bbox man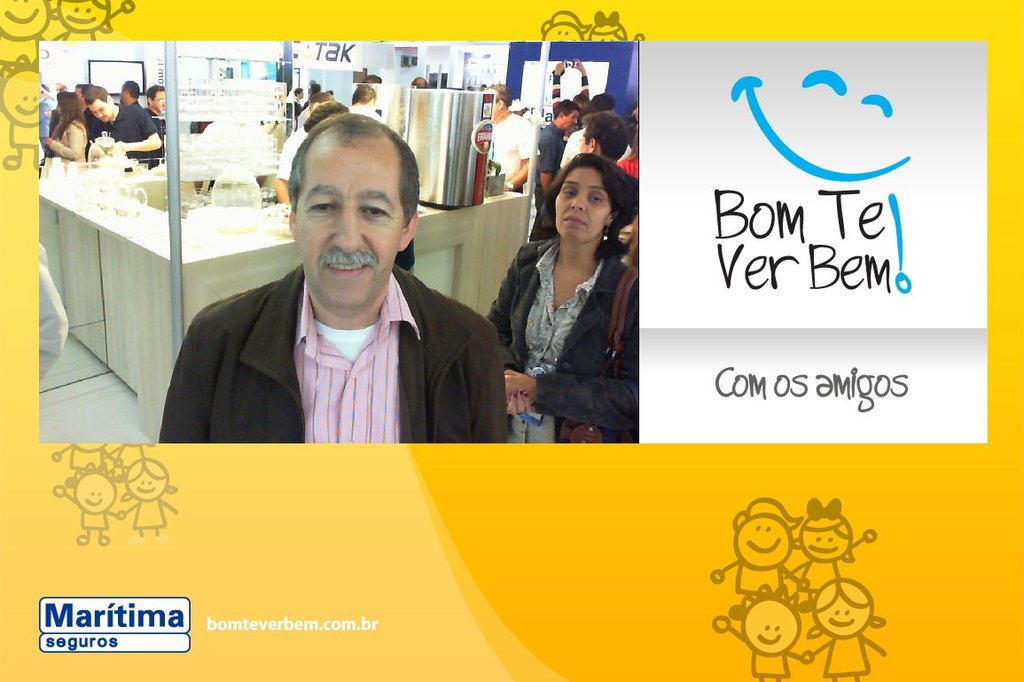
80 81 158 171
